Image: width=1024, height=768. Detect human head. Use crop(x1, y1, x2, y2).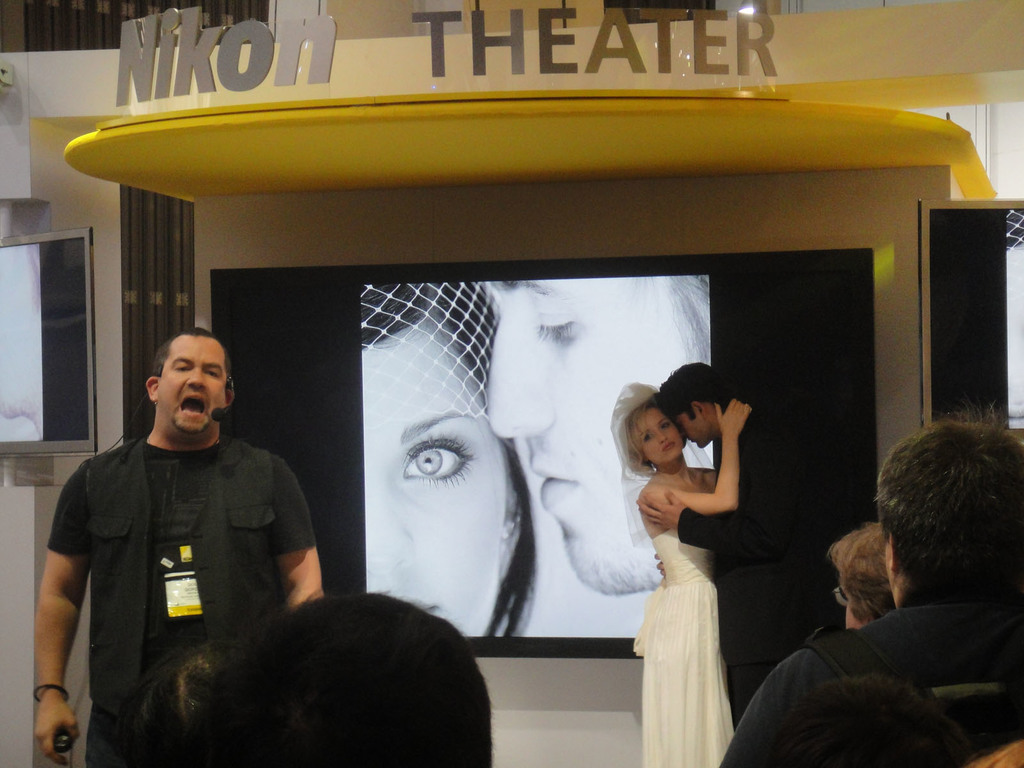
crop(828, 521, 891, 627).
